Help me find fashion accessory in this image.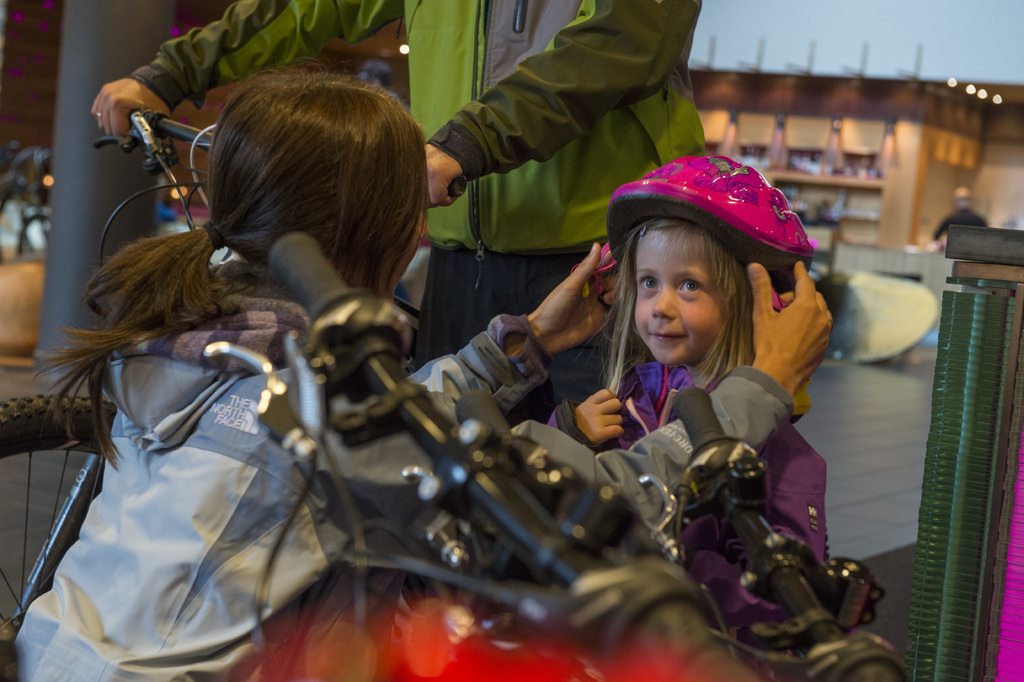
Found it: <region>93, 112, 99, 116</region>.
